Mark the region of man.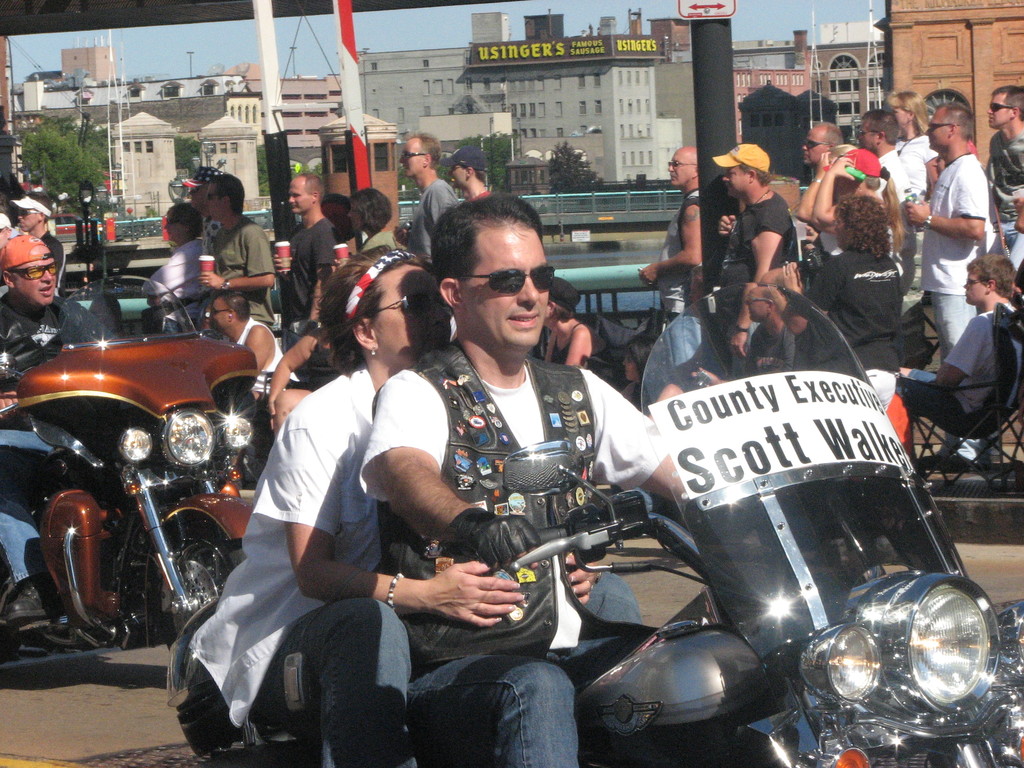
Region: (x1=196, y1=288, x2=301, y2=454).
